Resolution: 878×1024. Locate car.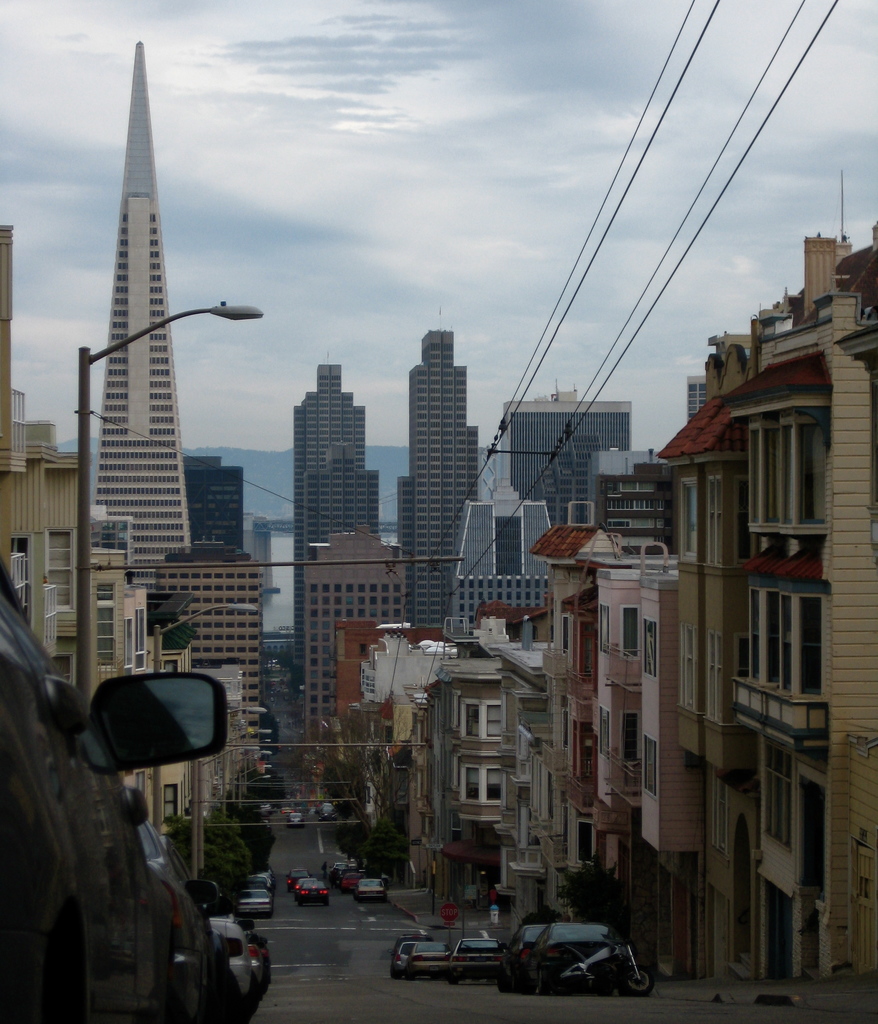
[left=0, top=564, right=243, bottom=1023].
